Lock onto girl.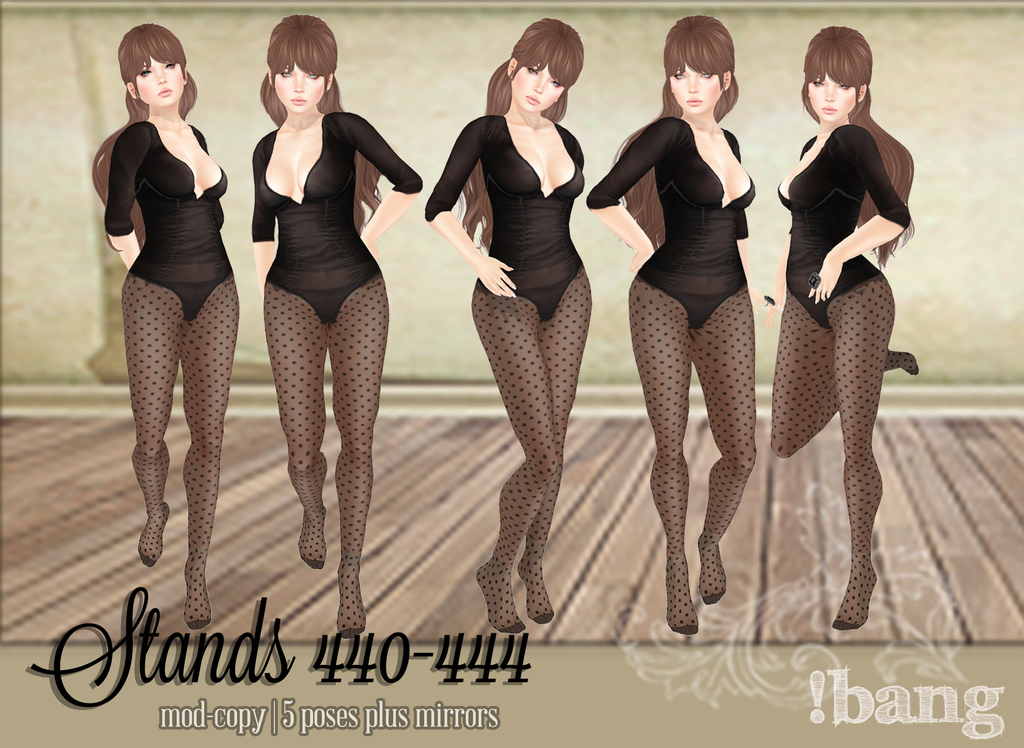
Locked: {"x1": 587, "y1": 17, "x2": 760, "y2": 635}.
